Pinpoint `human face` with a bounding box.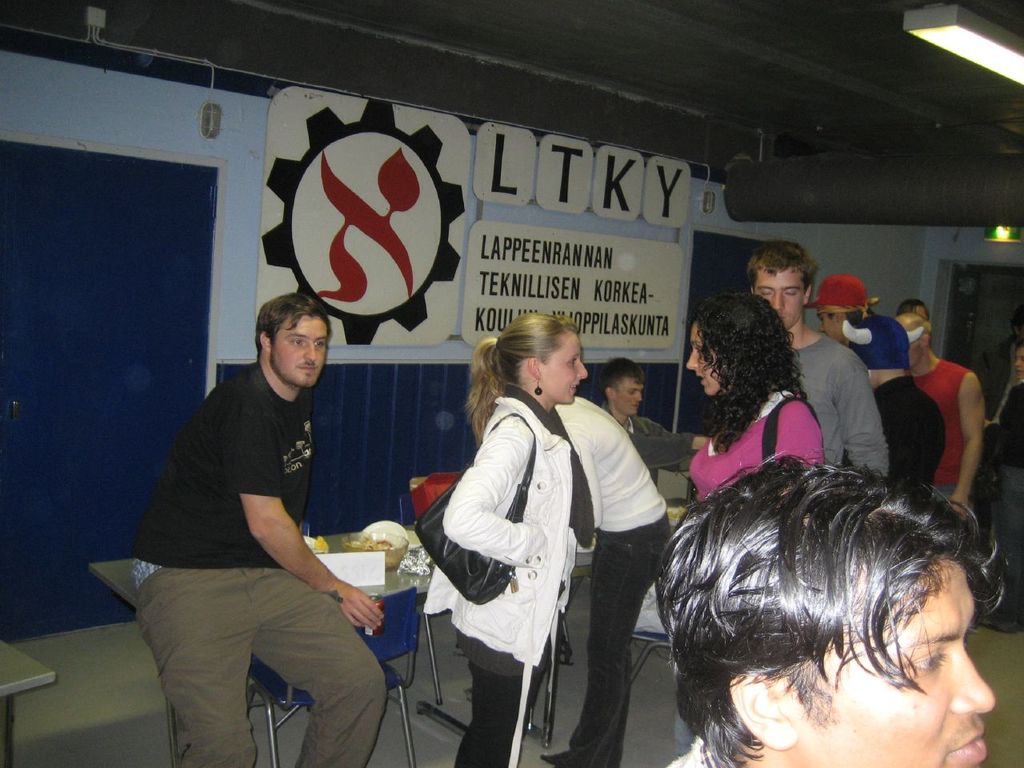
rect(689, 334, 721, 394).
